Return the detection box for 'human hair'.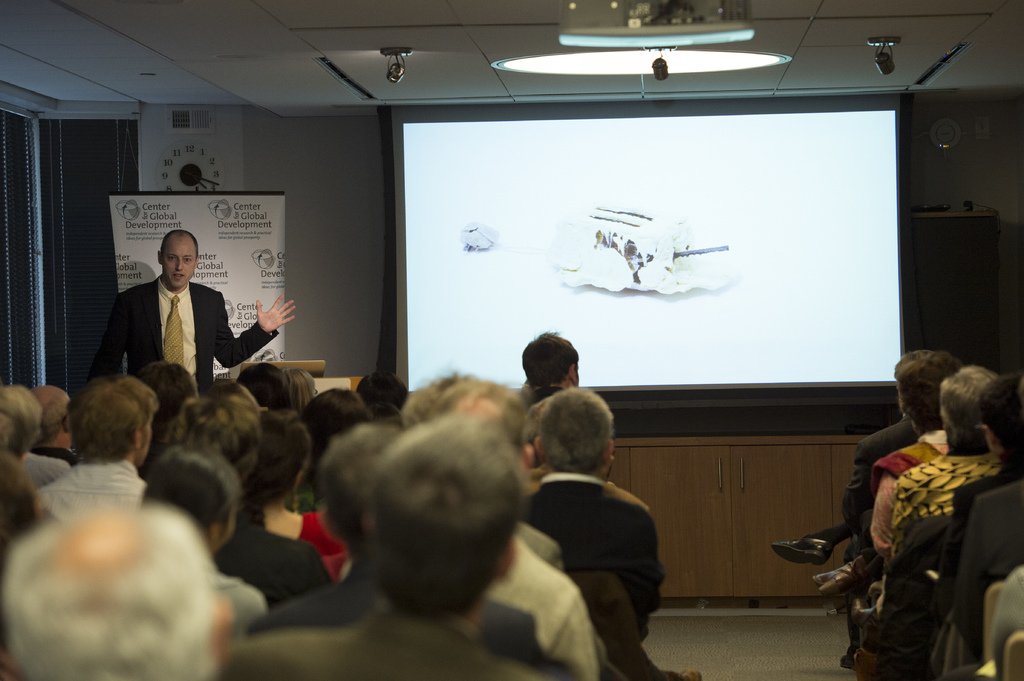
<box>1,501,221,680</box>.
